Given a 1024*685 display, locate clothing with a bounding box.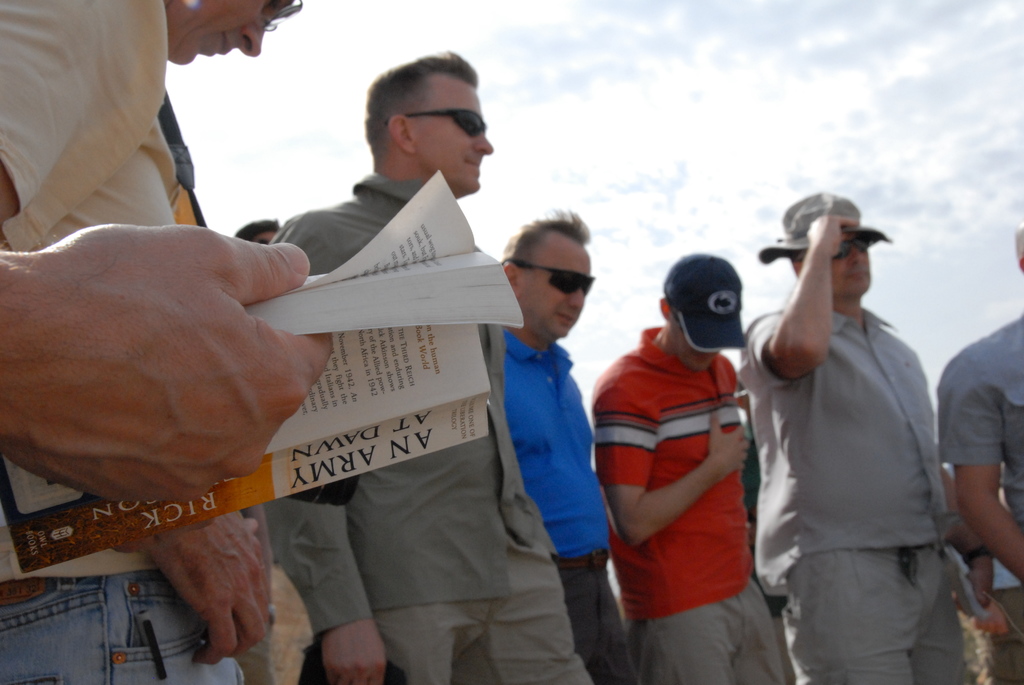
Located: [x1=588, y1=324, x2=785, y2=684].
